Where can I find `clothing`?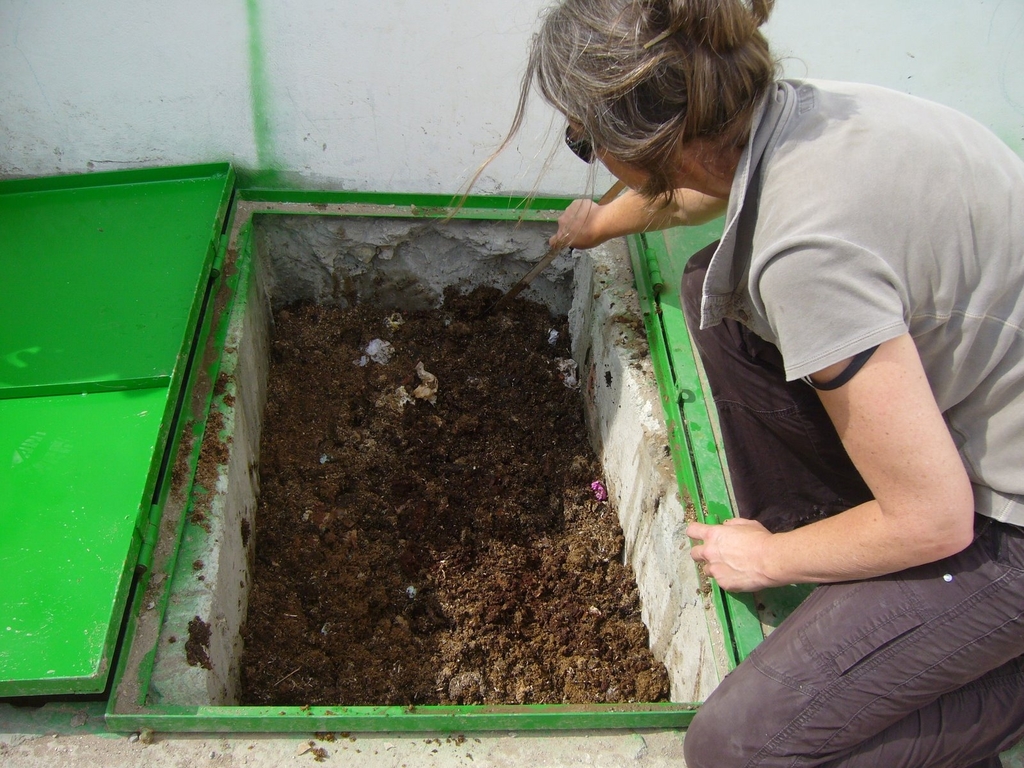
You can find it at left=658, top=47, right=995, bottom=668.
